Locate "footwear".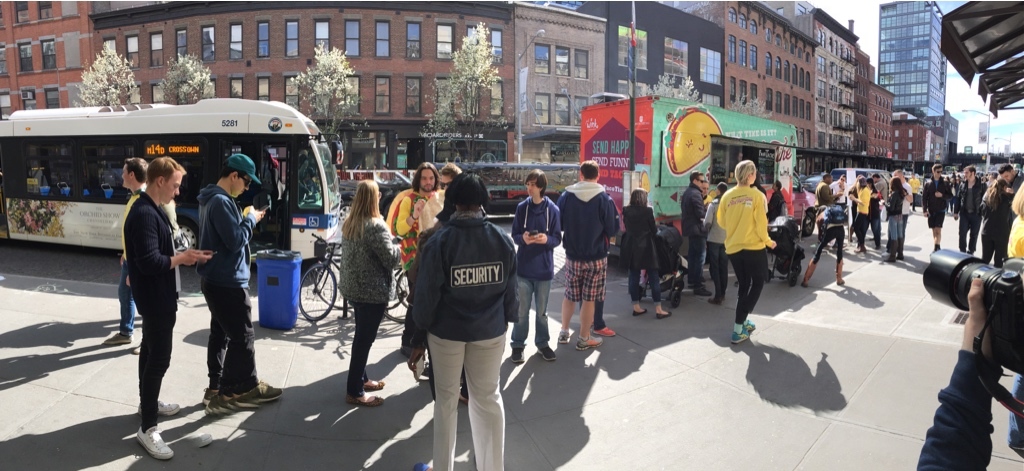
Bounding box: <region>540, 341, 553, 358</region>.
